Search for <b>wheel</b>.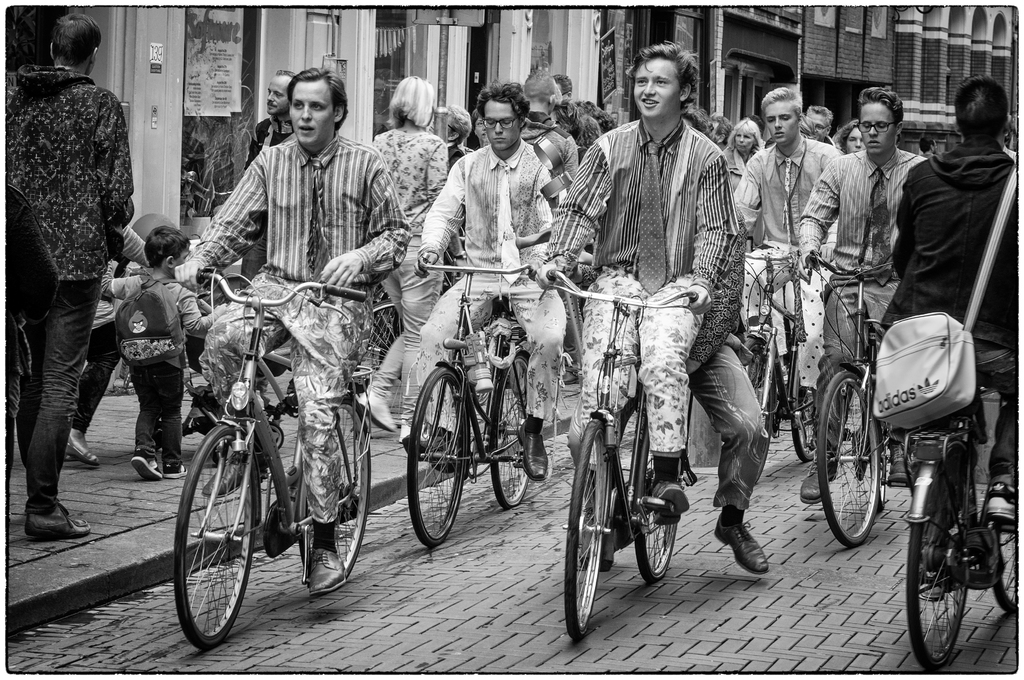
Found at 733,338,775,489.
